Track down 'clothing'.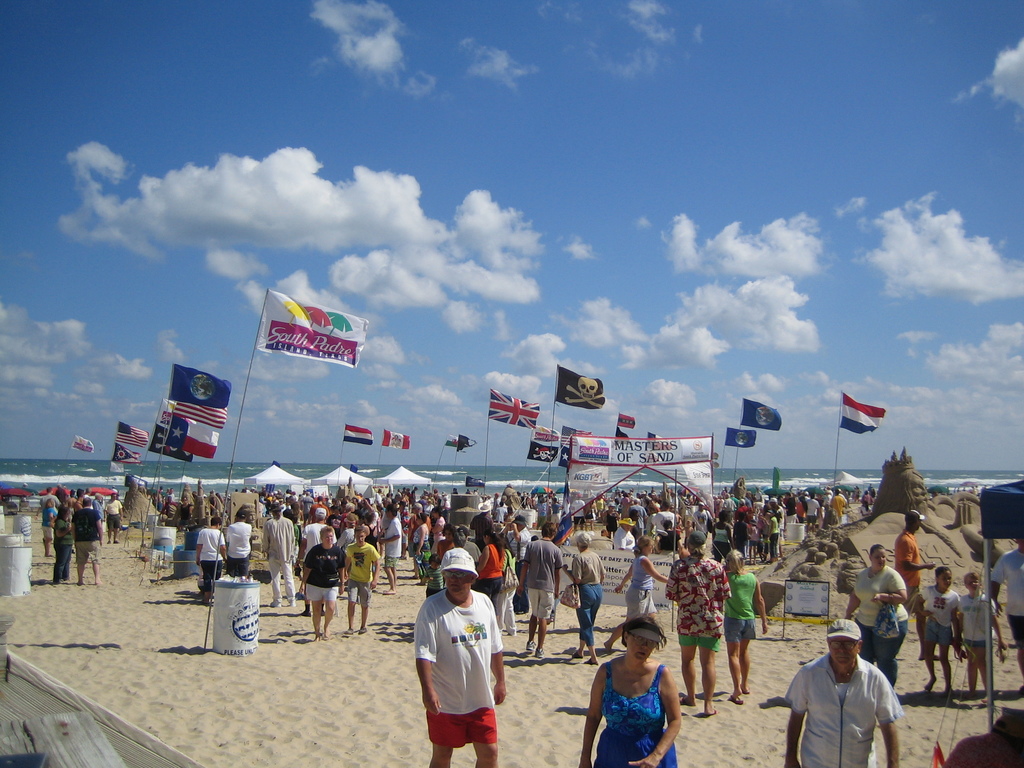
Tracked to left=41, top=507, right=58, bottom=539.
